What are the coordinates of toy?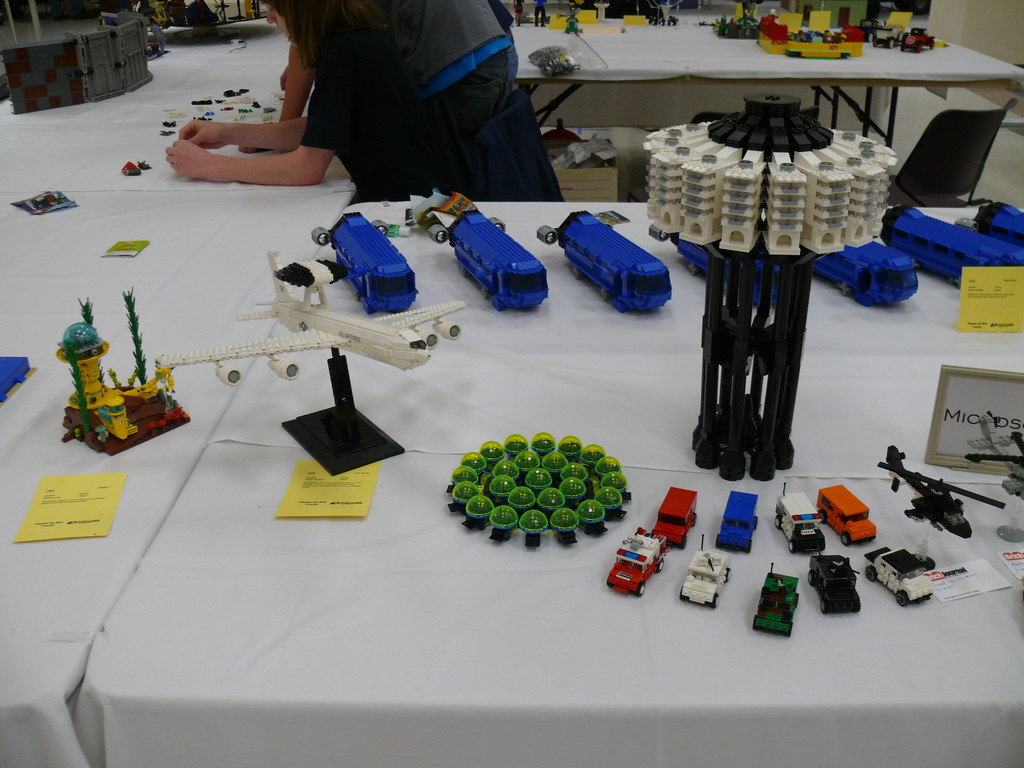
{"left": 465, "top": 490, "right": 500, "bottom": 527}.
